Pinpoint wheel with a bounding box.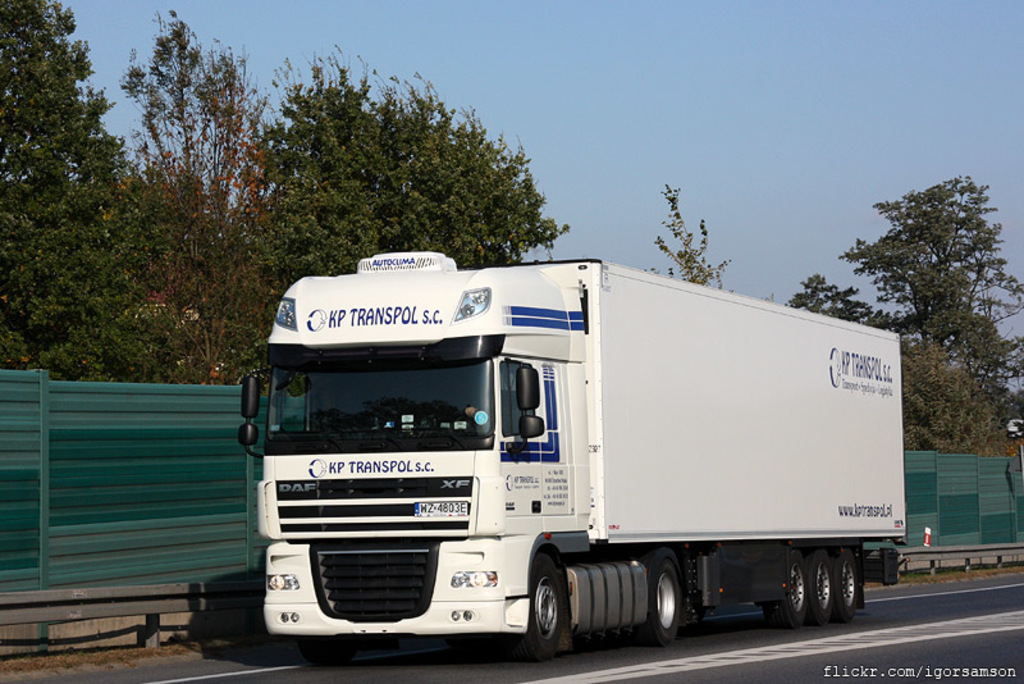
BBox(521, 546, 585, 660).
